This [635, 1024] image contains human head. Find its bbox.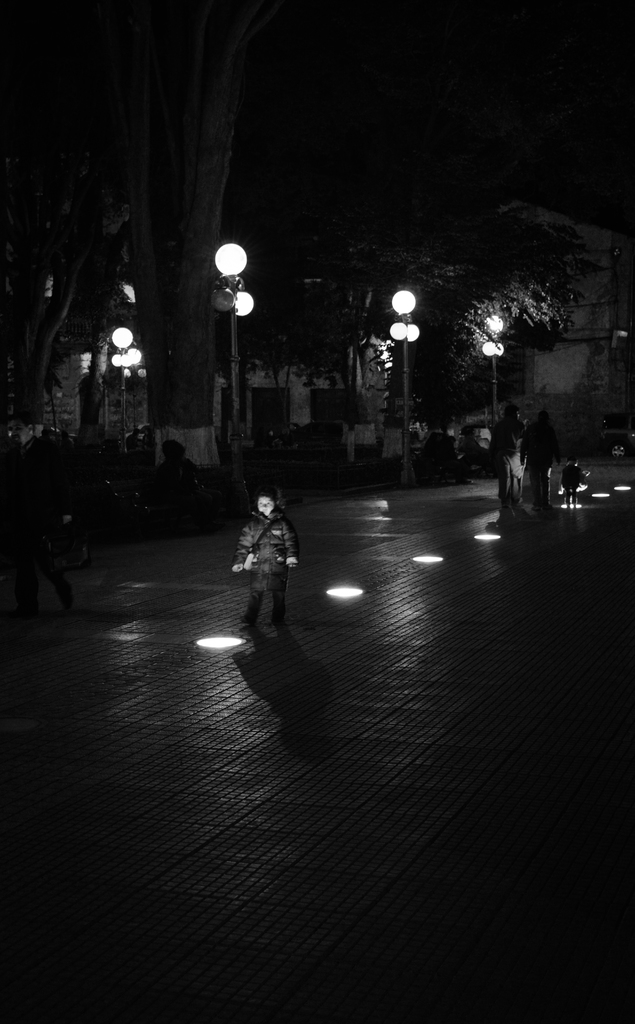
rect(255, 492, 273, 514).
